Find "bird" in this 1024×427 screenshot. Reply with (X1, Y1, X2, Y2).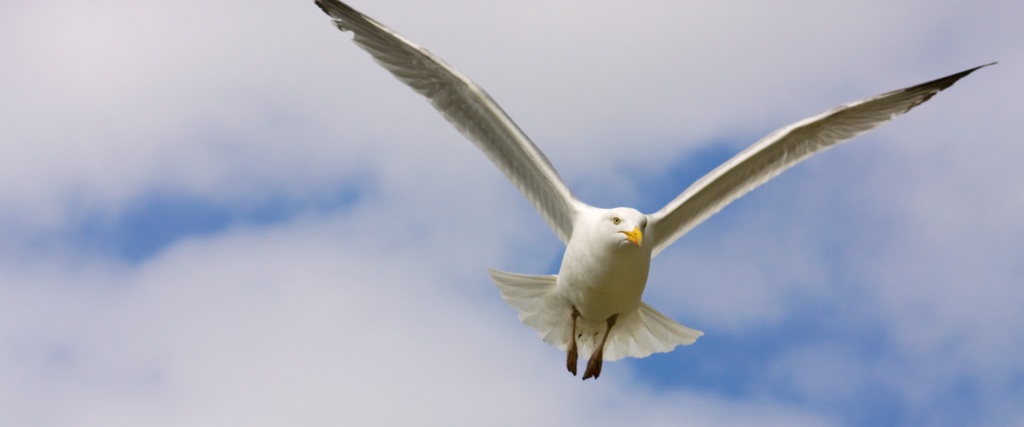
(287, 21, 1000, 380).
